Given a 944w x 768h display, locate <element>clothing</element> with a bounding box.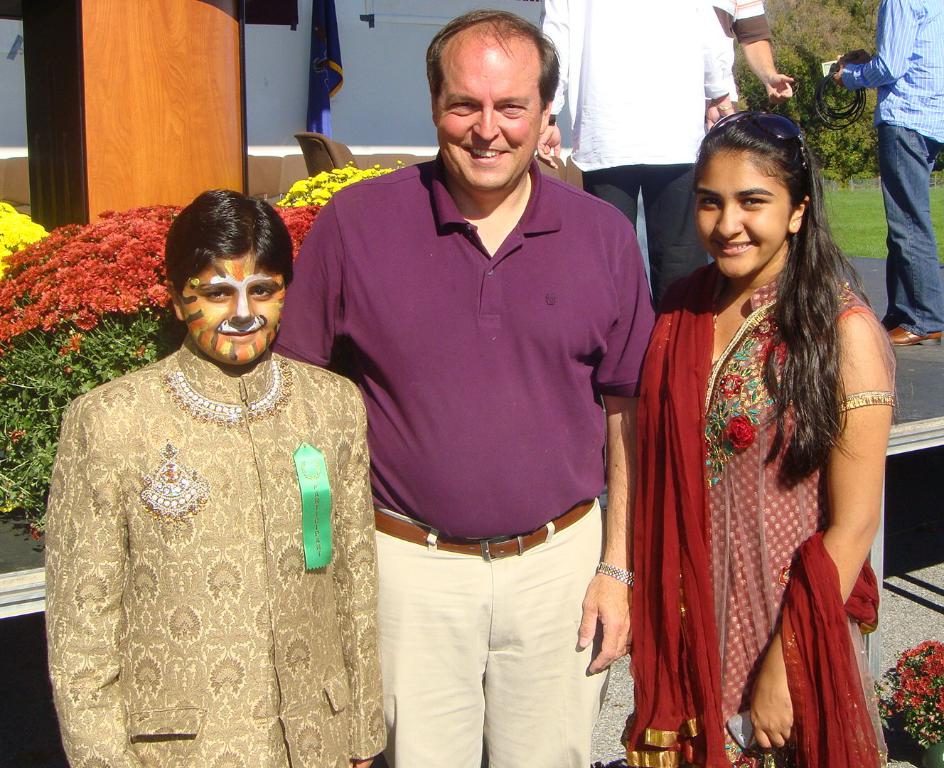
Located: [left=269, top=146, right=658, bottom=767].
